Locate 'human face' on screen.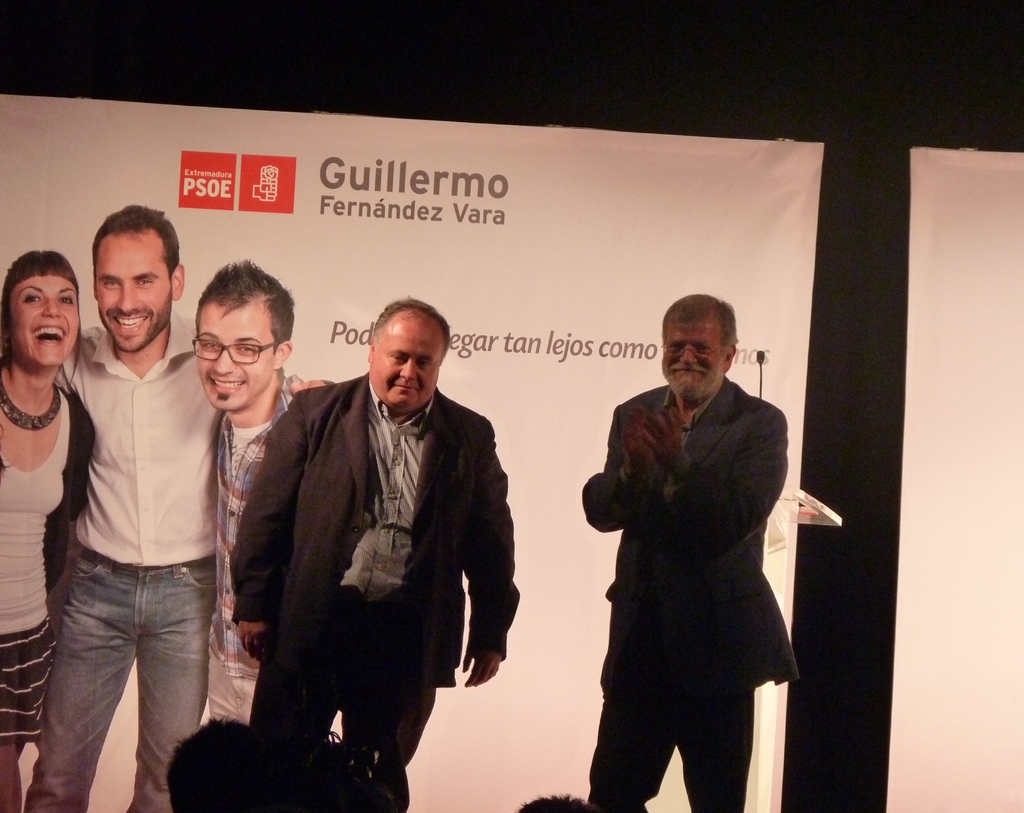
On screen at 371 323 436 403.
